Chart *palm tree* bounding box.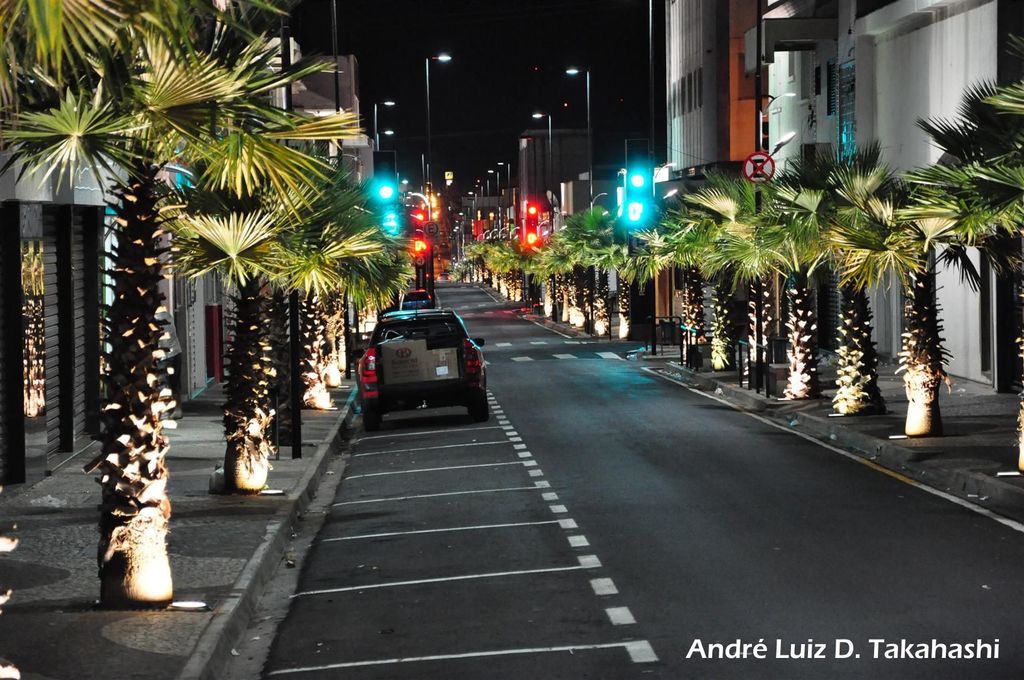
Charted: x1=554 y1=207 x2=653 y2=394.
